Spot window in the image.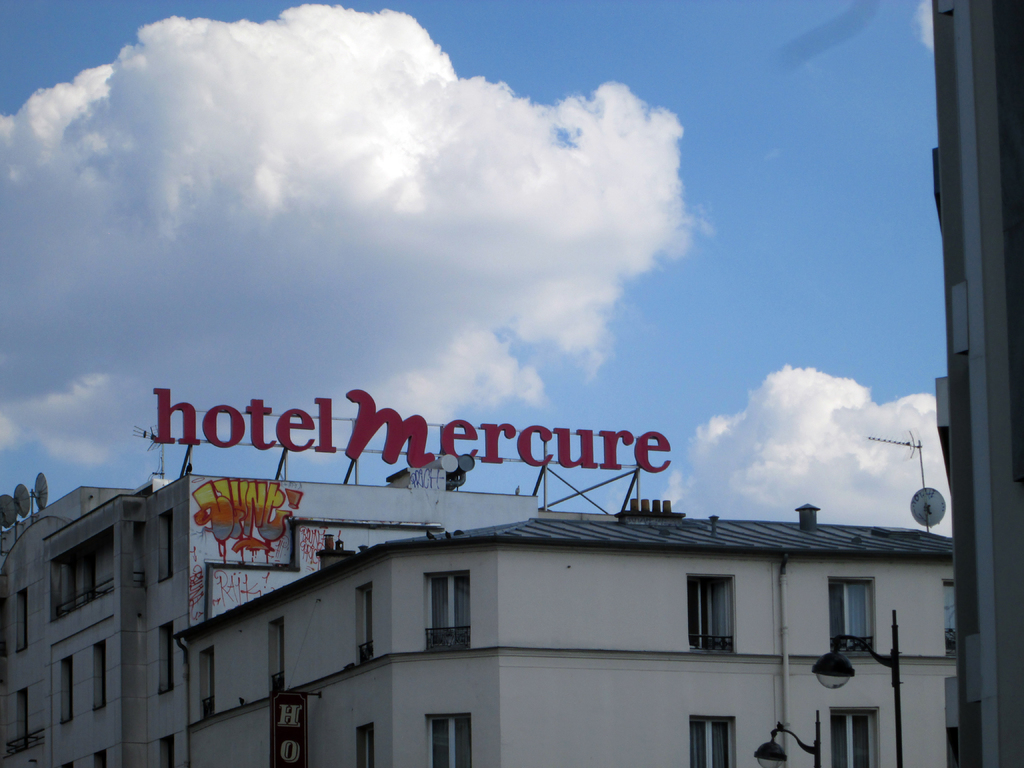
window found at (left=689, top=577, right=744, bottom=658).
